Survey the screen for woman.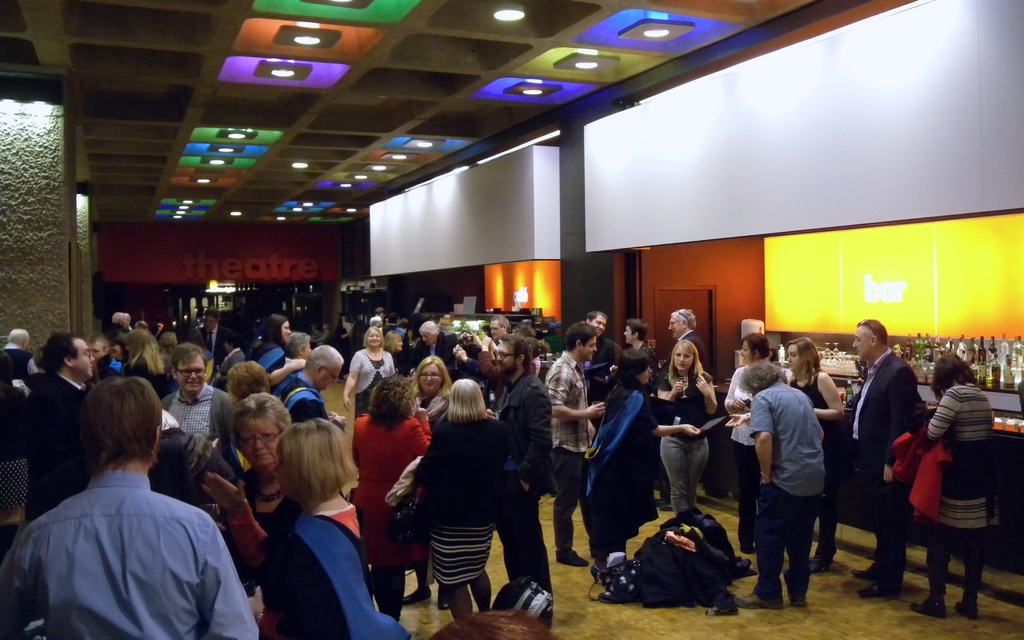
Survey found: locate(147, 428, 220, 518).
